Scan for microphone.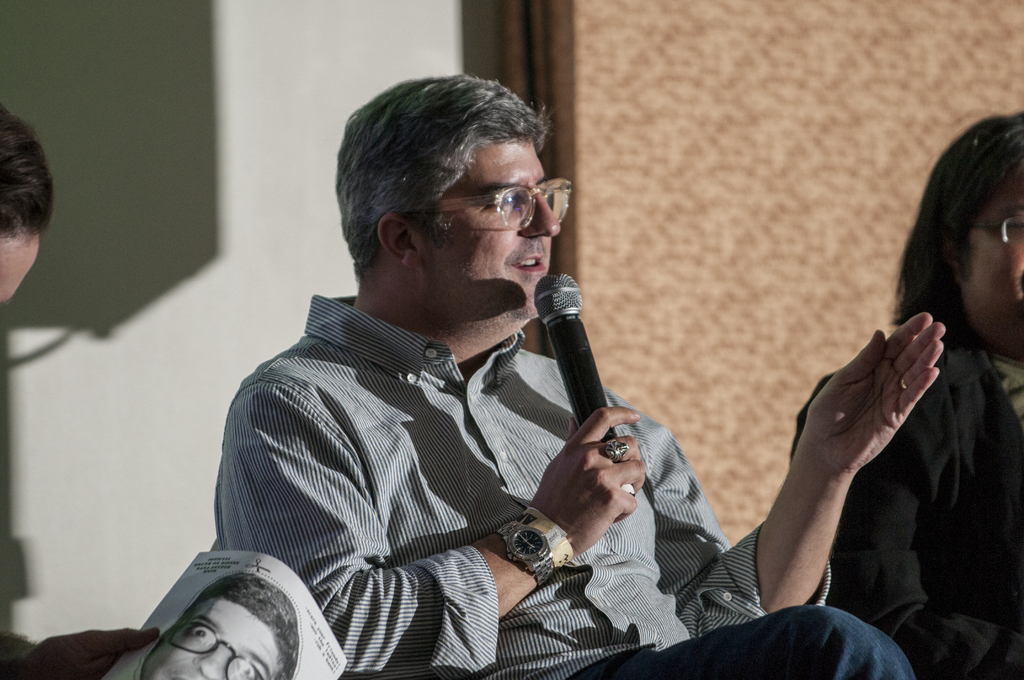
Scan result: bbox=[525, 286, 662, 530].
